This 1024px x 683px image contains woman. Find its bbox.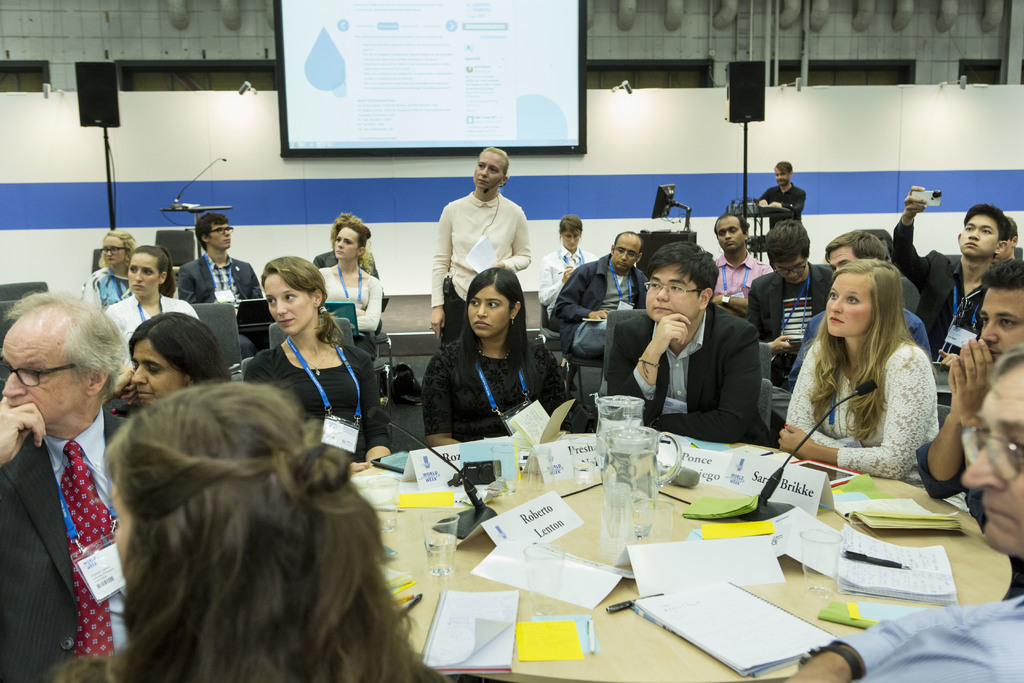
[540,216,600,391].
